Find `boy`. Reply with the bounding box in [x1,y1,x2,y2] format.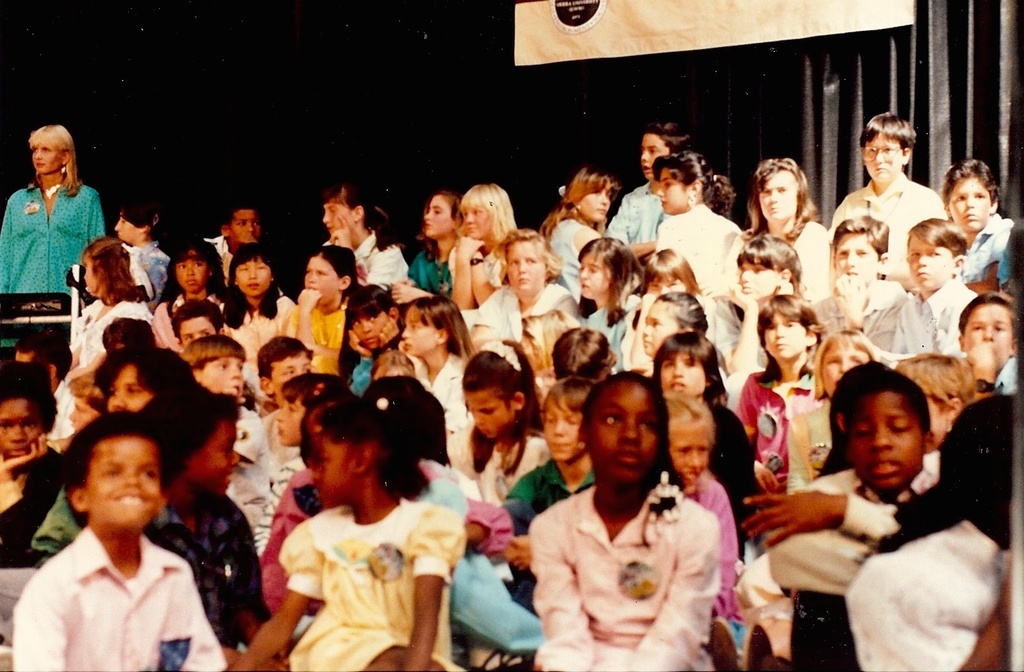
[507,375,599,541].
